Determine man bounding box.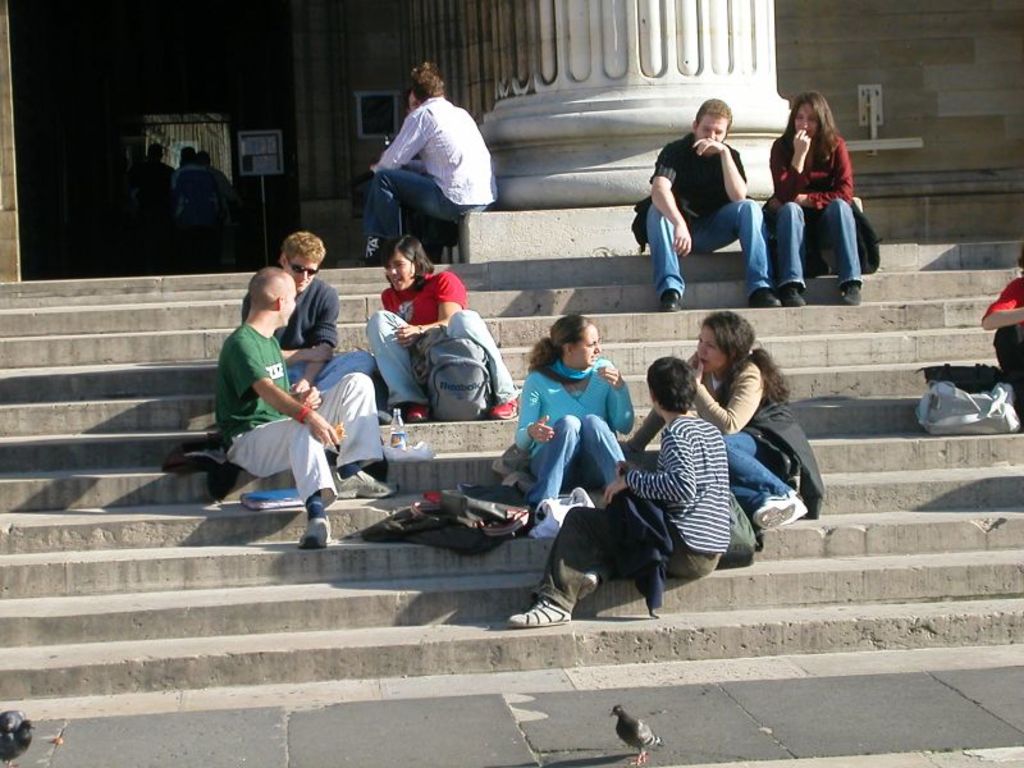
Determined: box=[628, 96, 782, 312].
